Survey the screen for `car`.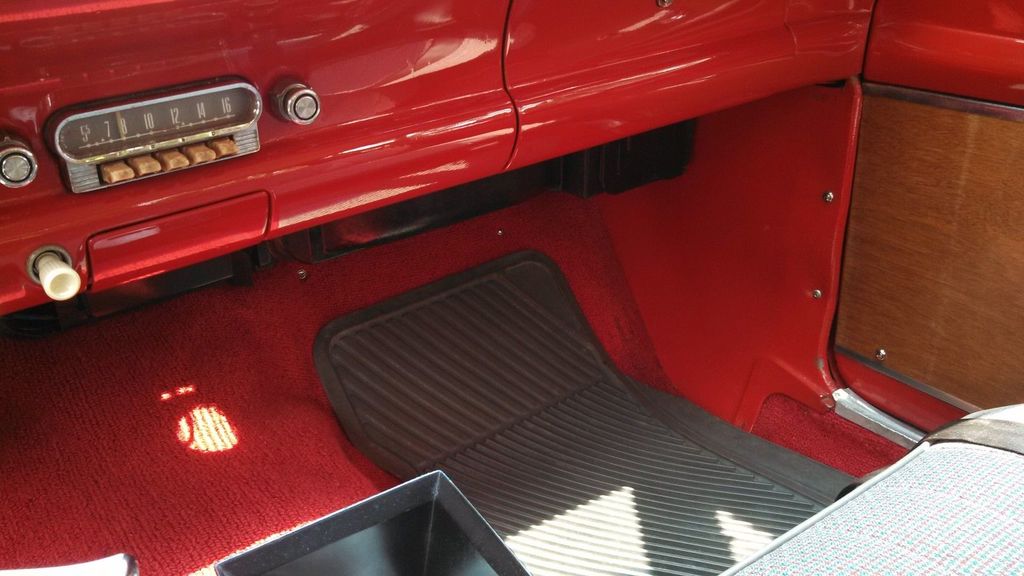
Survey found: (x1=0, y1=1, x2=1023, y2=575).
